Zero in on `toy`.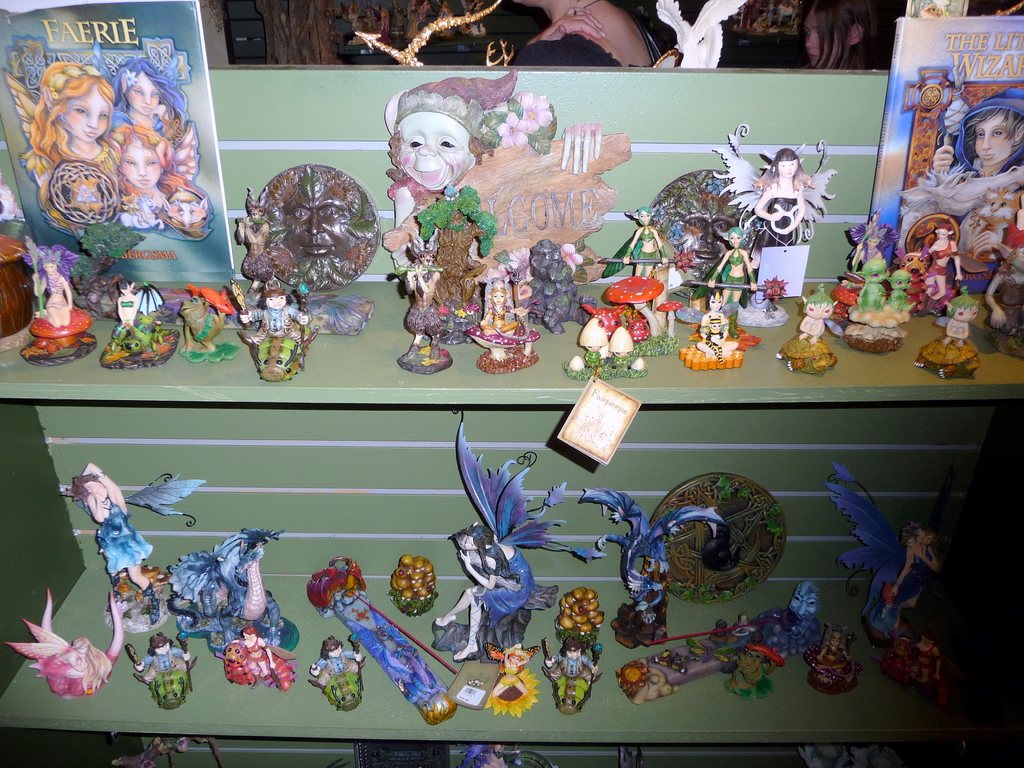
Zeroed in: box=[916, 332, 983, 378].
